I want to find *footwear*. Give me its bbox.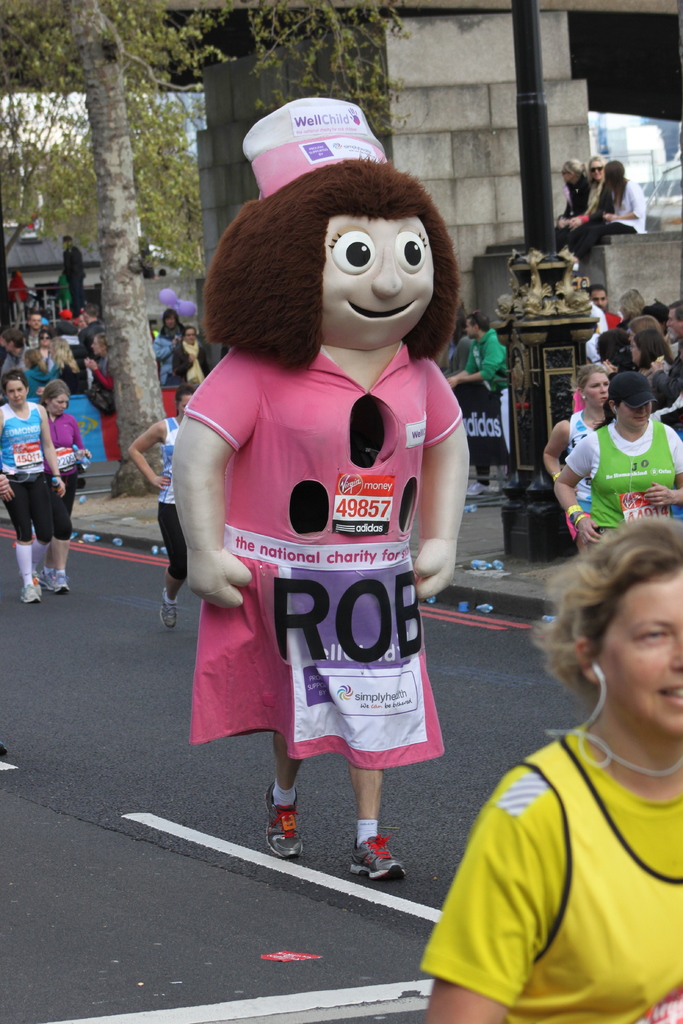
258:801:320:873.
